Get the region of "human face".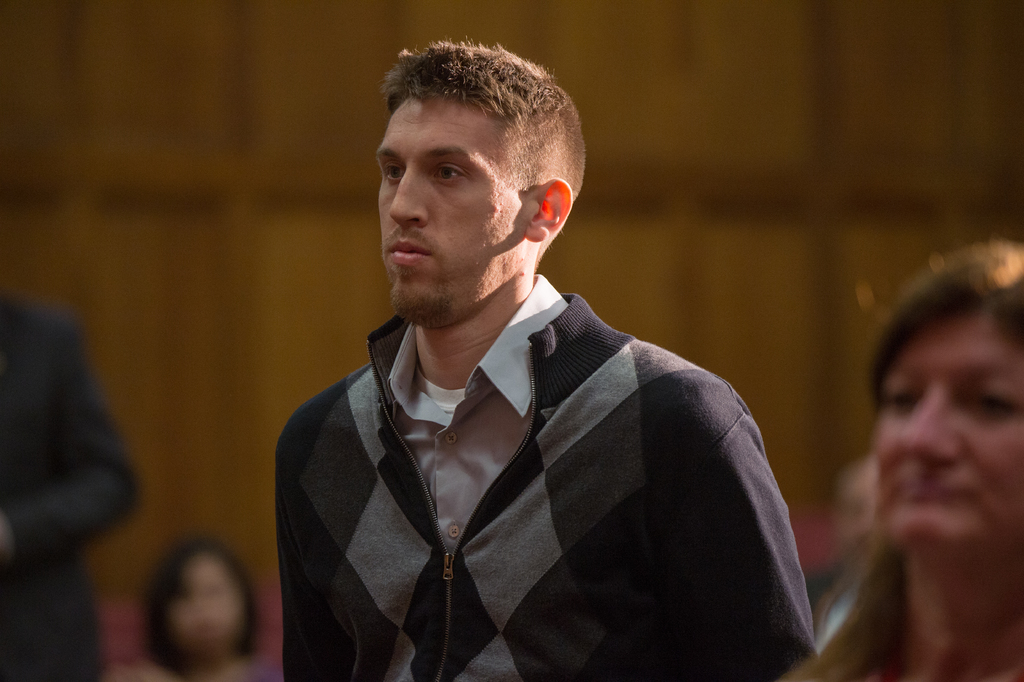
{"left": 874, "top": 325, "right": 1023, "bottom": 565}.
